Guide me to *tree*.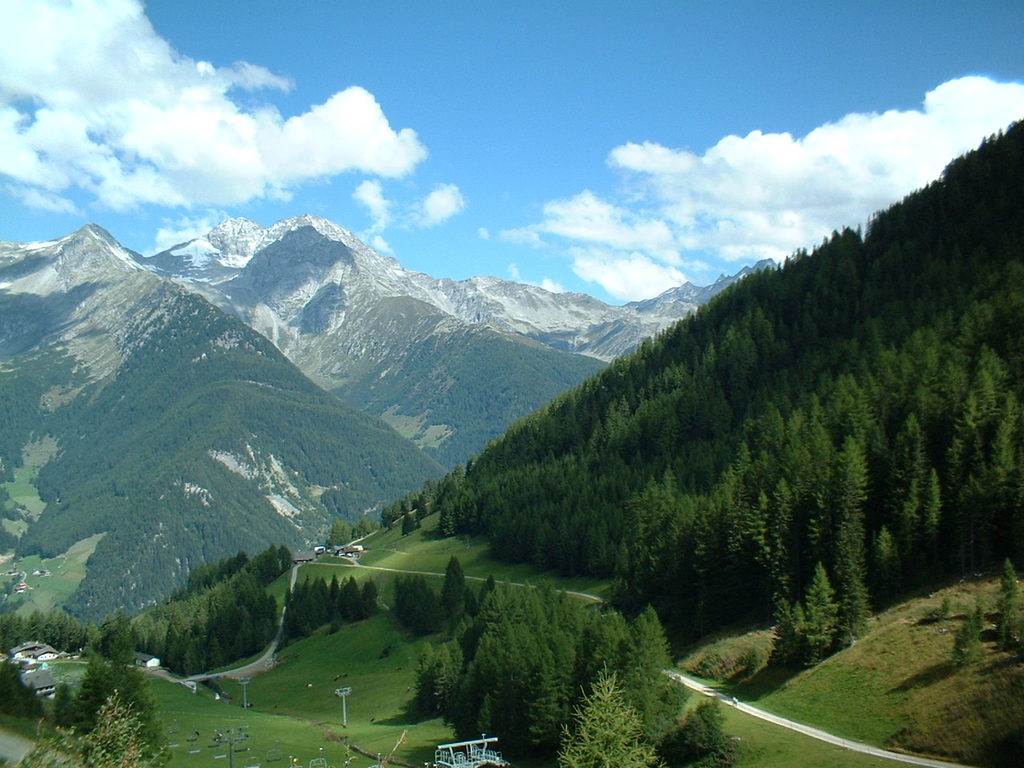
Guidance: (534,513,550,568).
